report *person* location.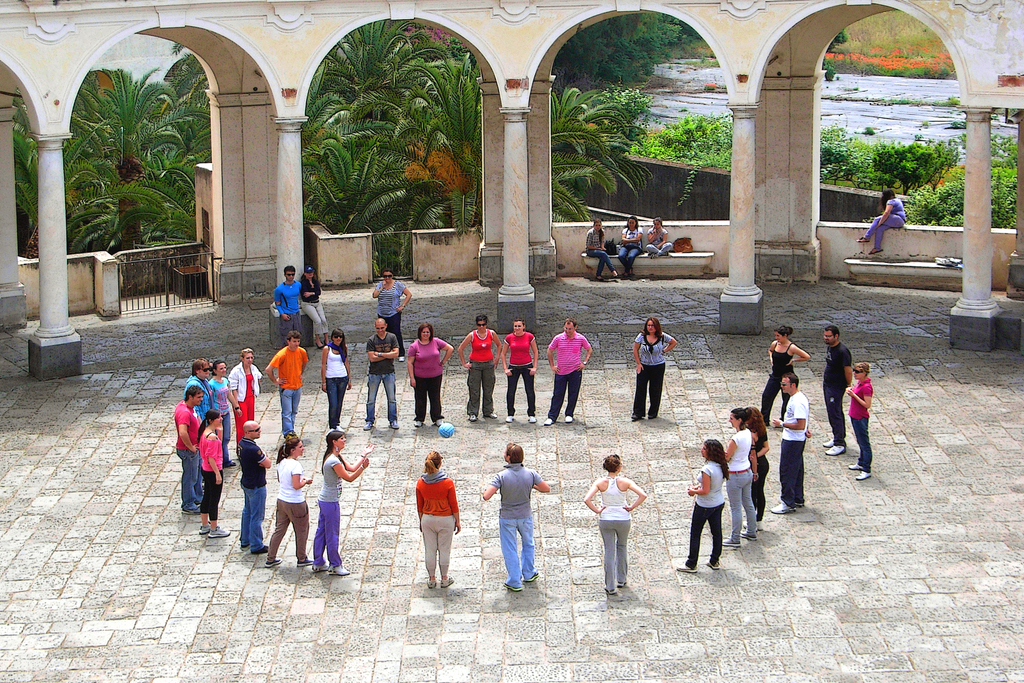
Report: box(364, 315, 403, 429).
